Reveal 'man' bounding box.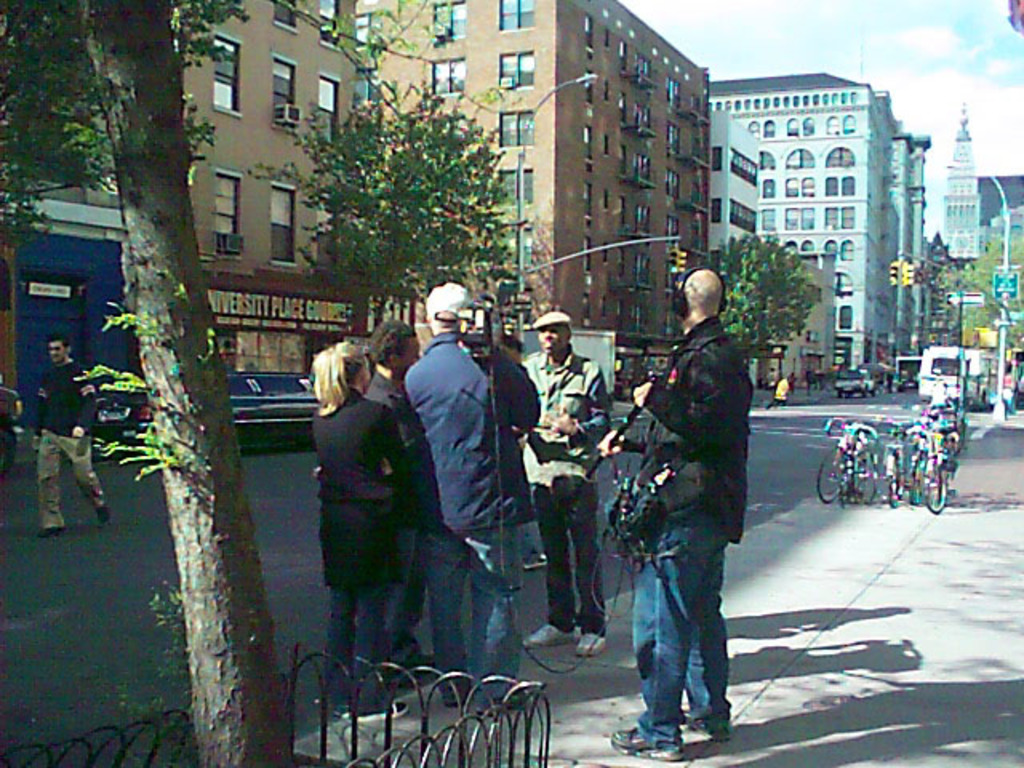
Revealed: [left=398, top=275, right=541, bottom=707].
